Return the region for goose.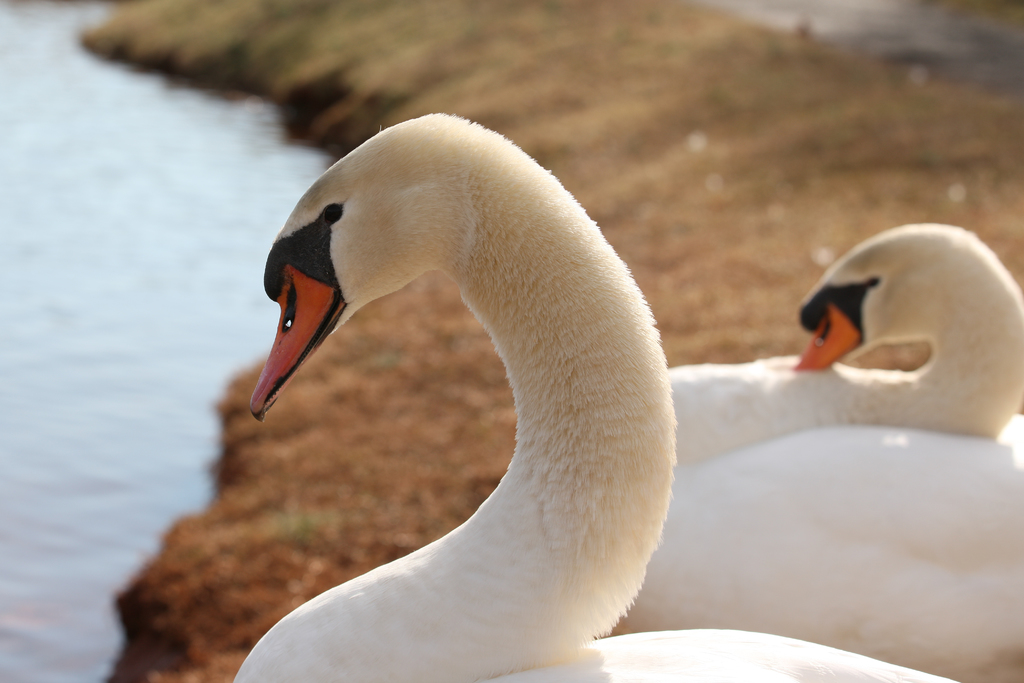
<bbox>616, 226, 1023, 676</bbox>.
